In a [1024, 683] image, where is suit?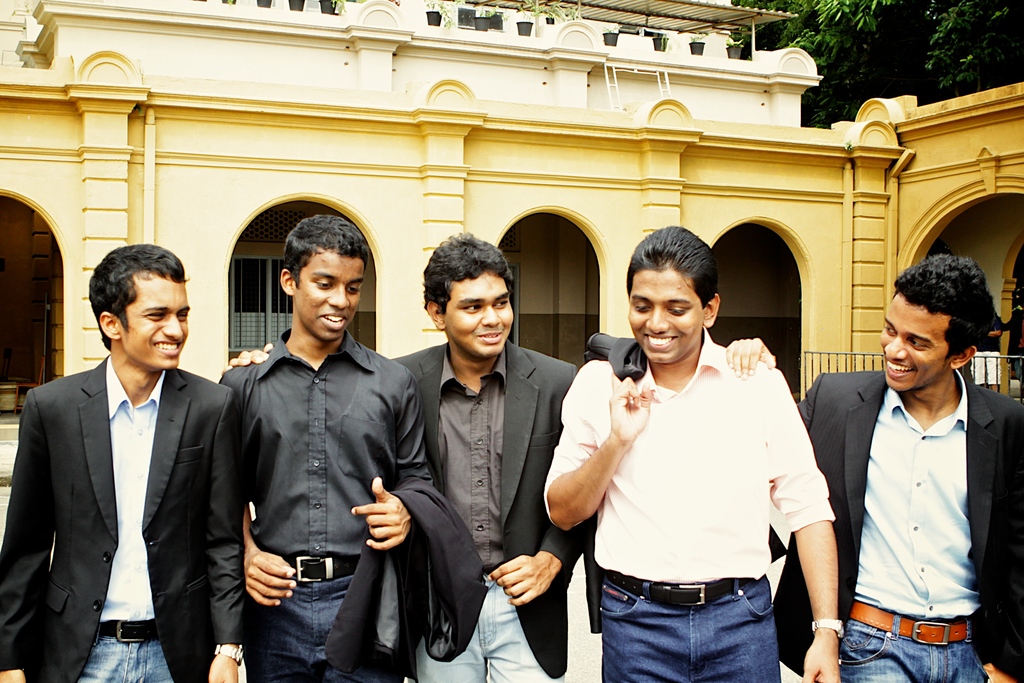
locate(766, 370, 1021, 682).
